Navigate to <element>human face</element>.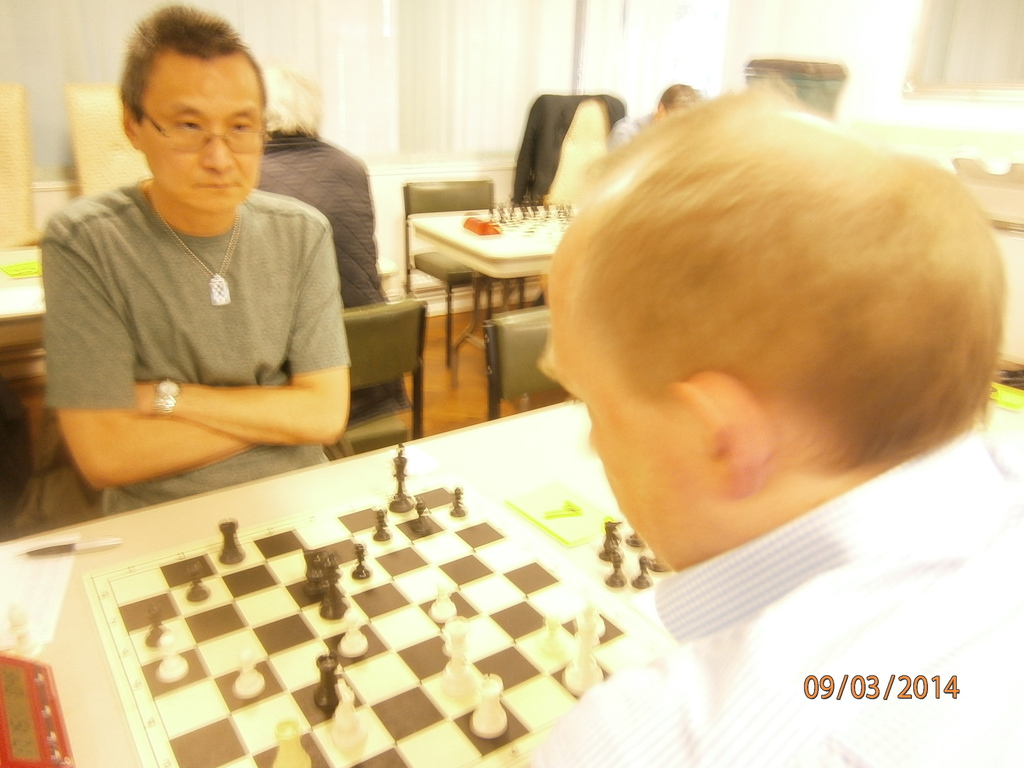
Navigation target: crop(541, 253, 705, 573).
